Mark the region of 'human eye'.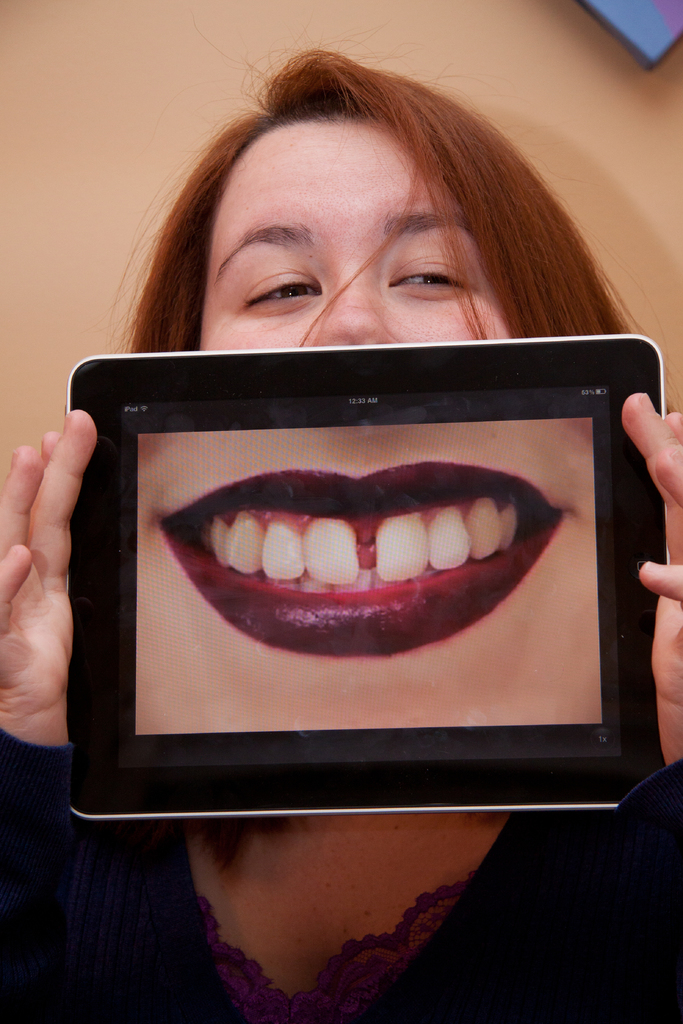
Region: {"x1": 240, "y1": 261, "x2": 325, "y2": 314}.
